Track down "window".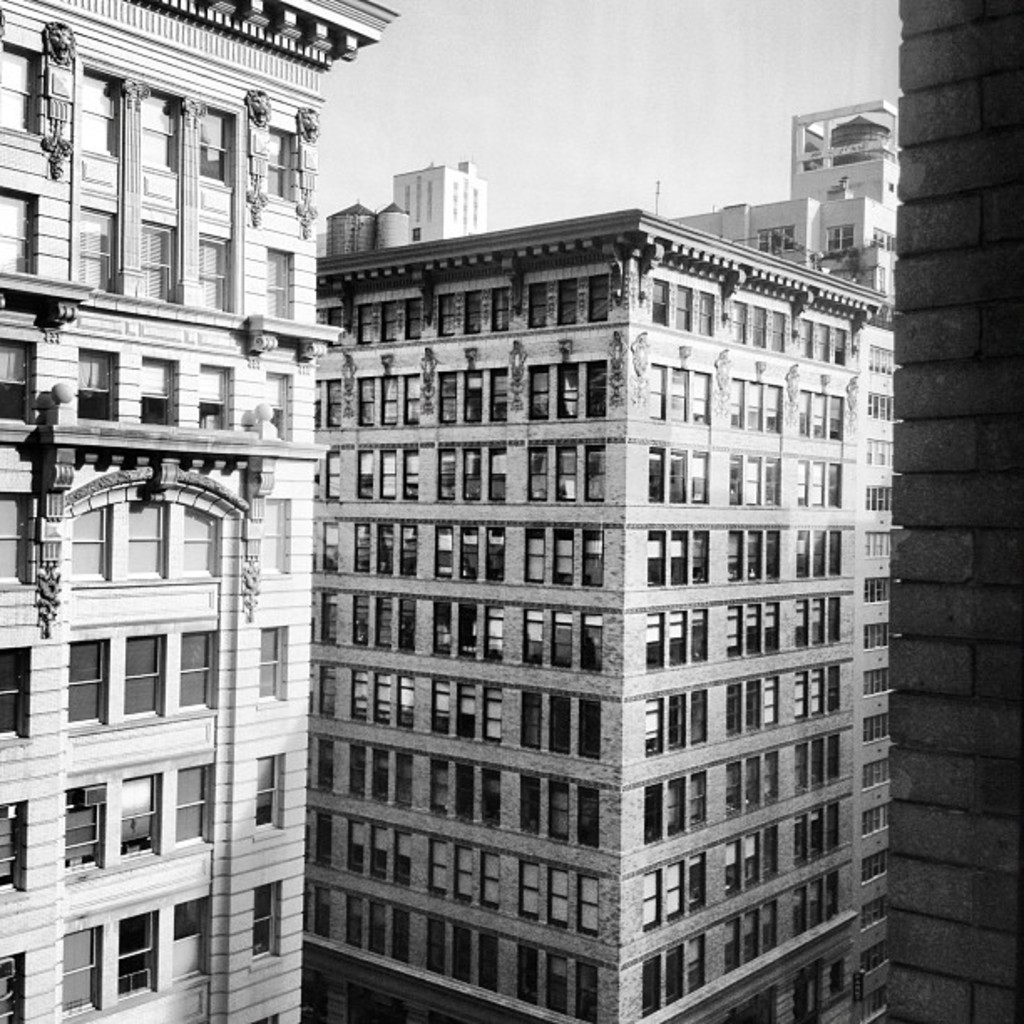
Tracked to 233/878/288/975.
